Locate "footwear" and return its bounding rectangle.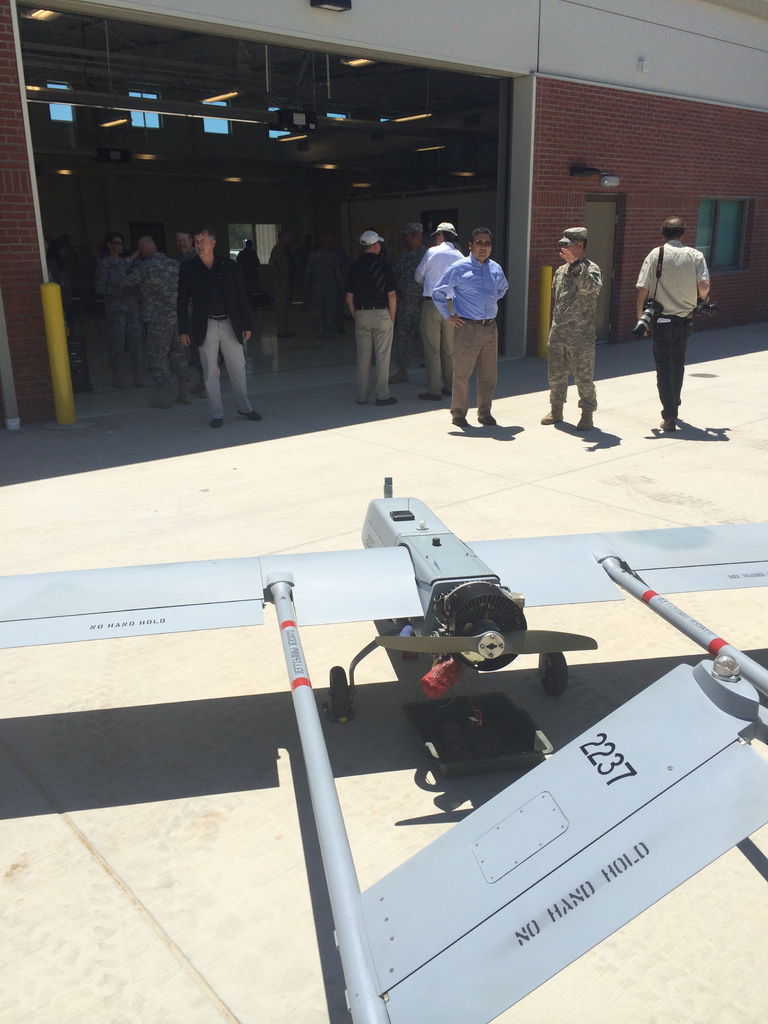
[left=243, top=406, right=270, bottom=422].
